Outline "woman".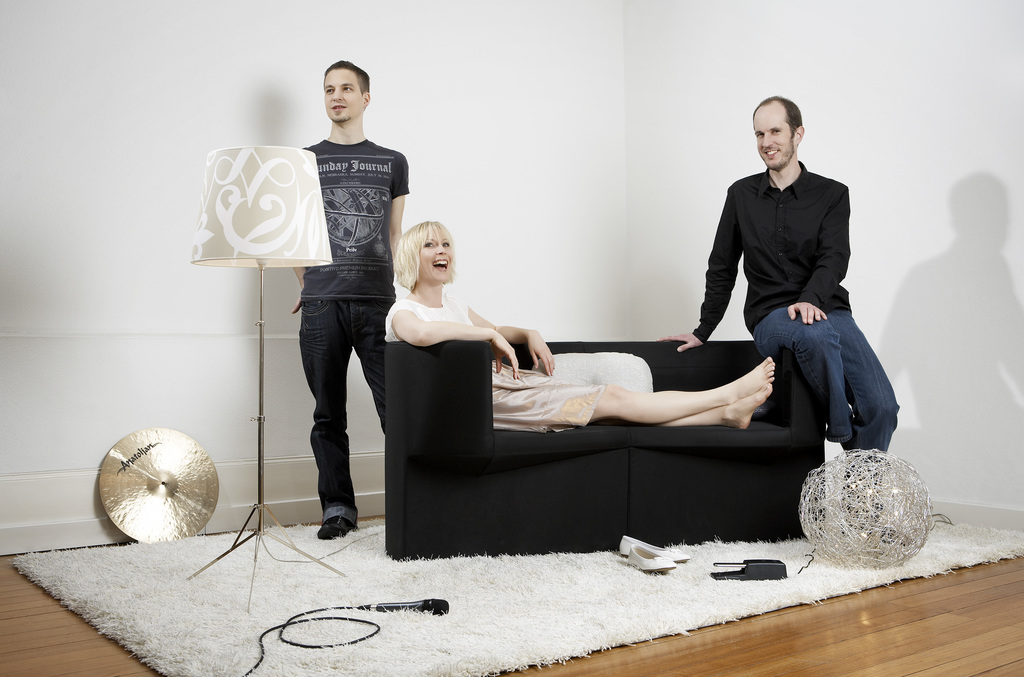
Outline: 383,218,778,434.
